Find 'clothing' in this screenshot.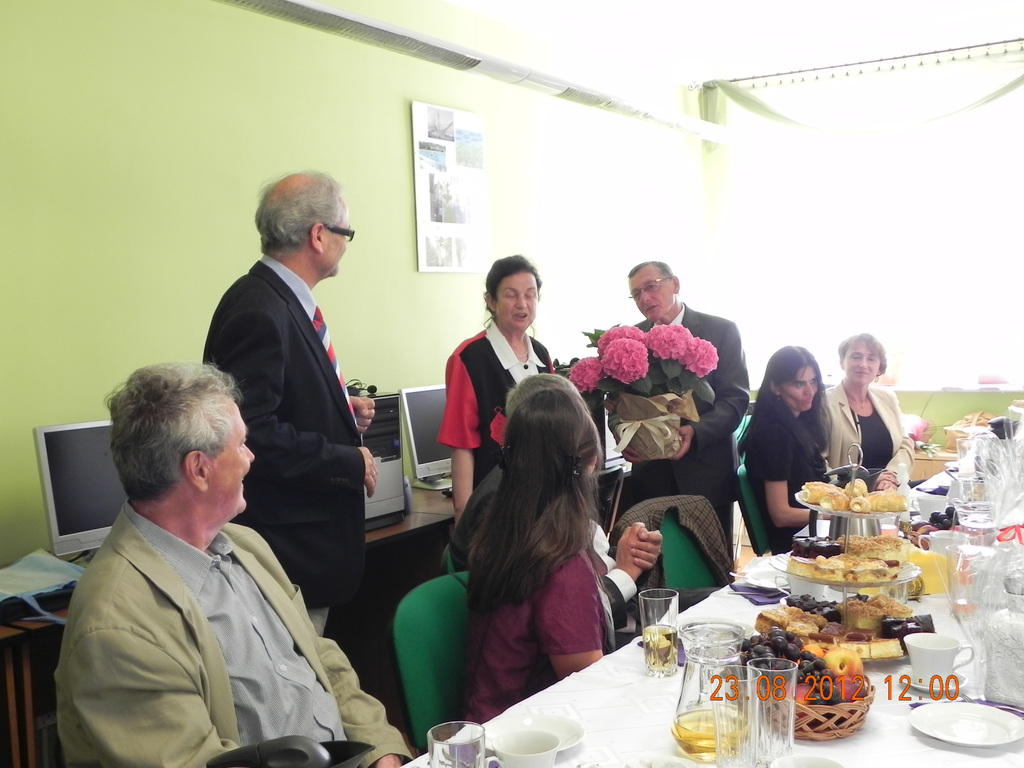
The bounding box for 'clothing' is bbox(436, 318, 553, 487).
